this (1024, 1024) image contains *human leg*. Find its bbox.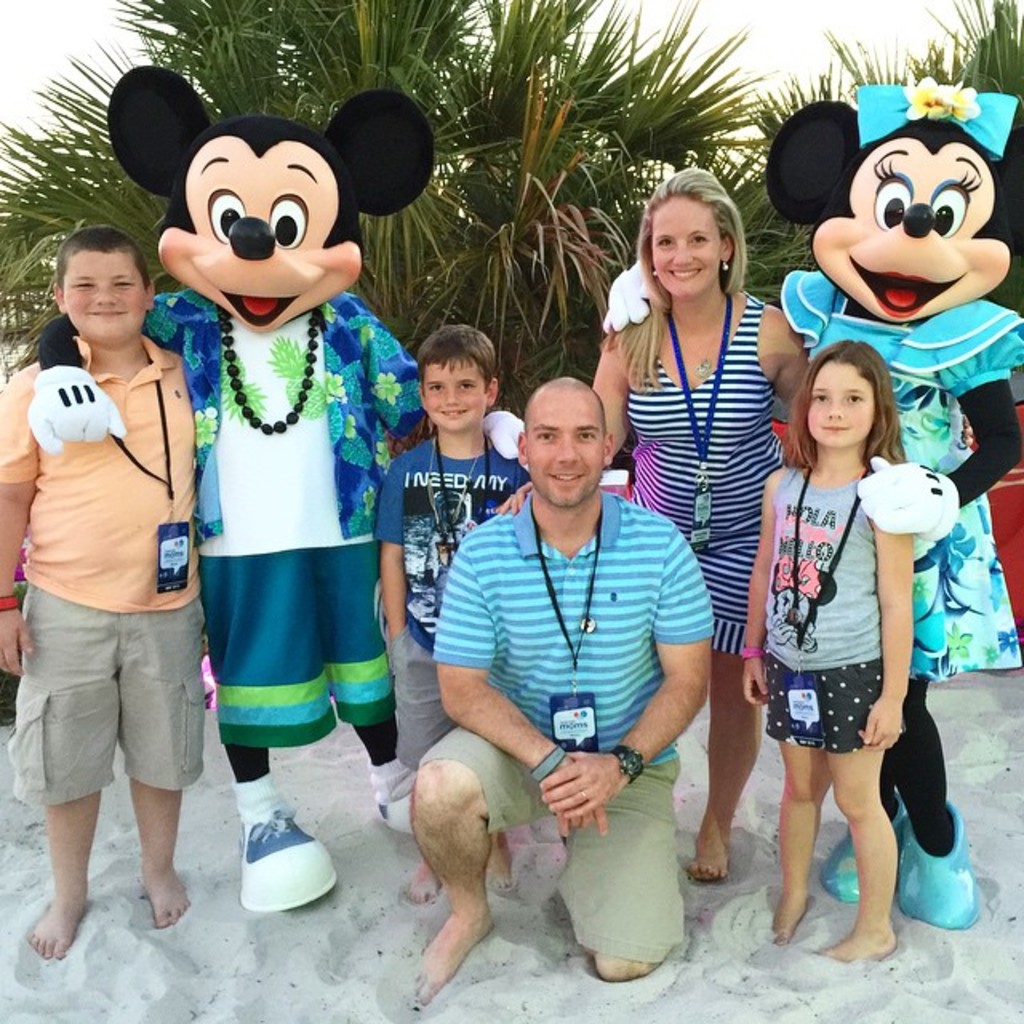
box(885, 659, 963, 938).
